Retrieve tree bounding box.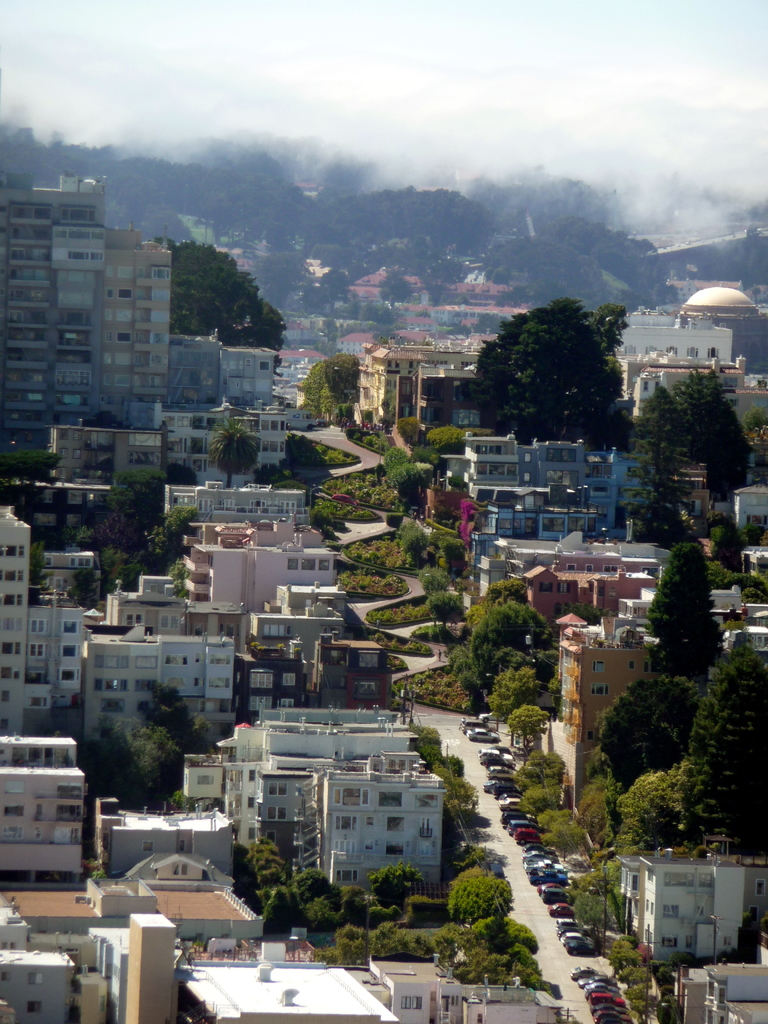
Bounding box: {"left": 260, "top": 460, "right": 289, "bottom": 495}.
